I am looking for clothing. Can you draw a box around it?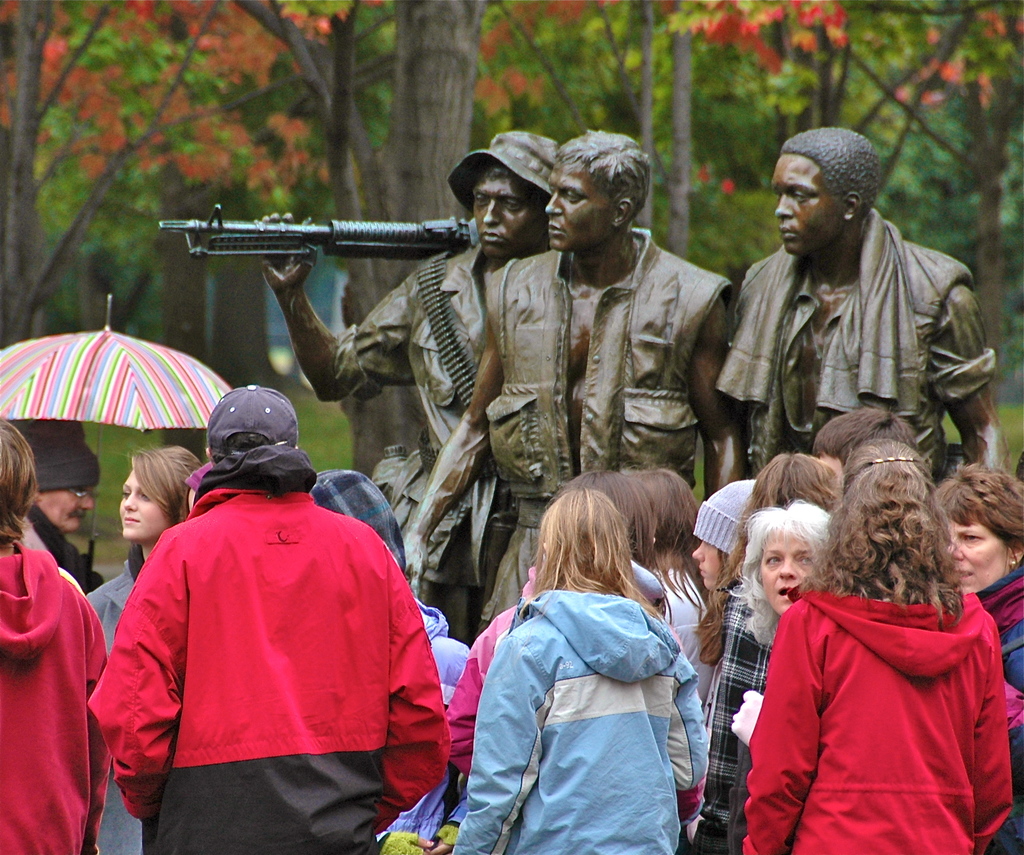
Sure, the bounding box is 729, 201, 1008, 471.
